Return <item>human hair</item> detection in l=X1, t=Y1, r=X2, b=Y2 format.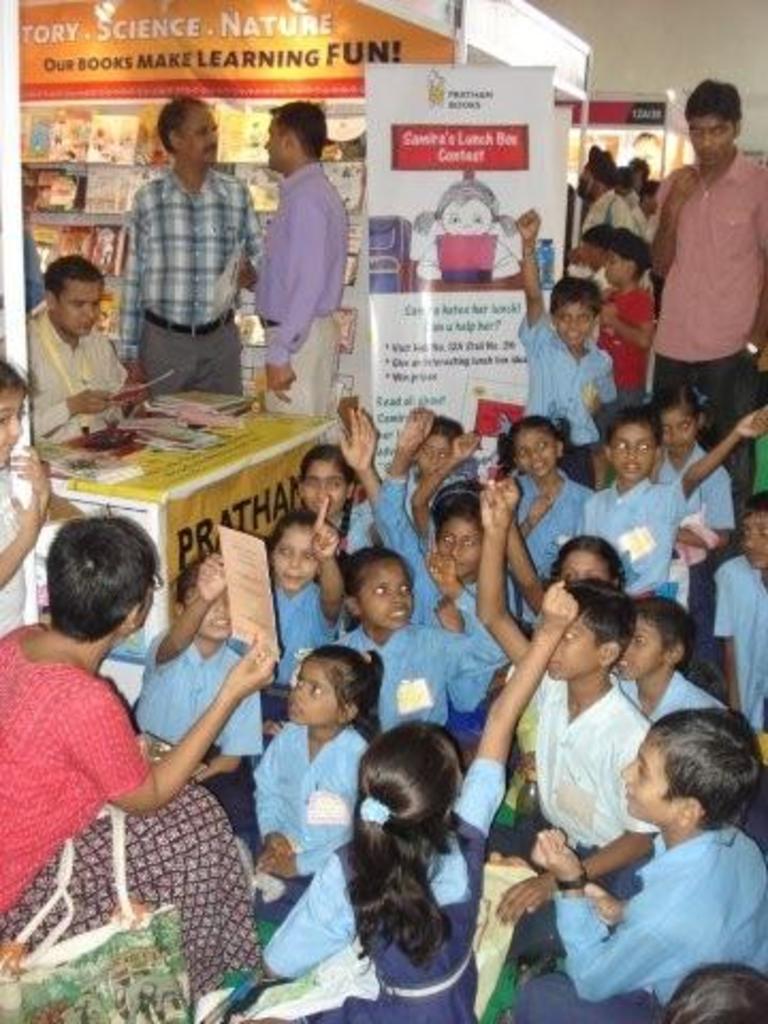
l=651, t=713, r=766, b=823.
